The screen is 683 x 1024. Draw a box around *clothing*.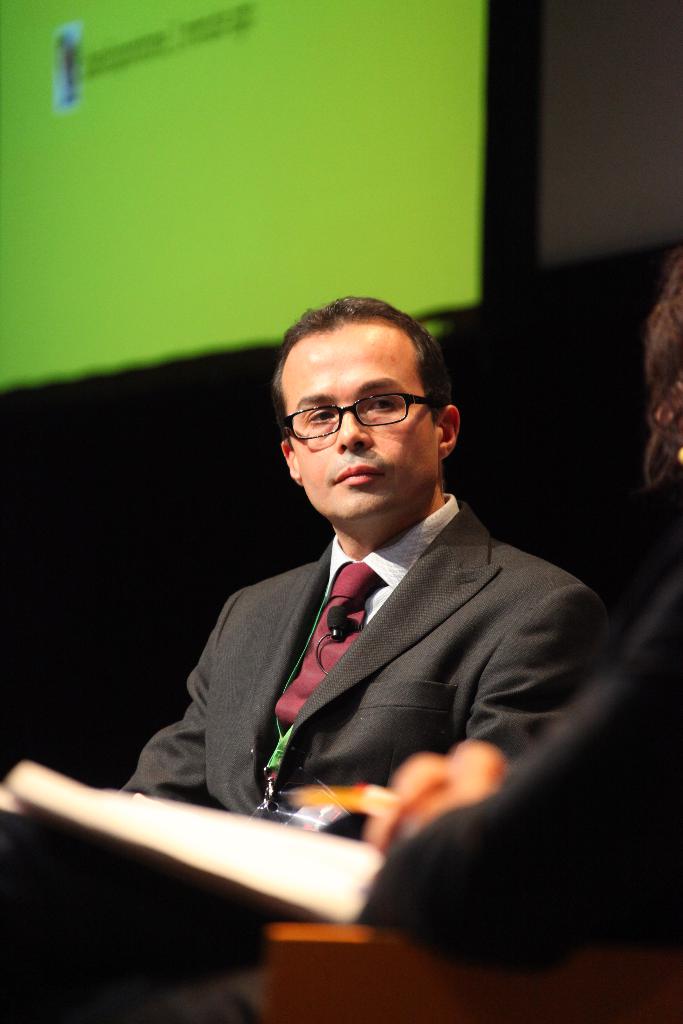
356/578/682/972.
